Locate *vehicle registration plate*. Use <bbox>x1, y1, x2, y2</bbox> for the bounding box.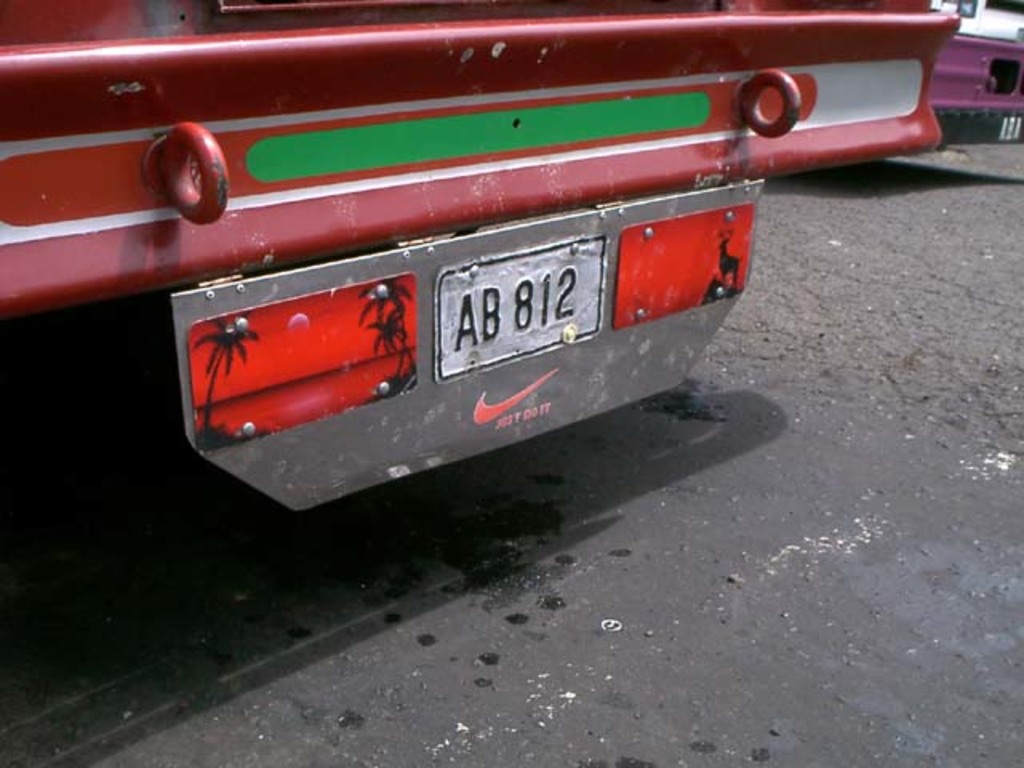
<bbox>427, 221, 627, 386</bbox>.
